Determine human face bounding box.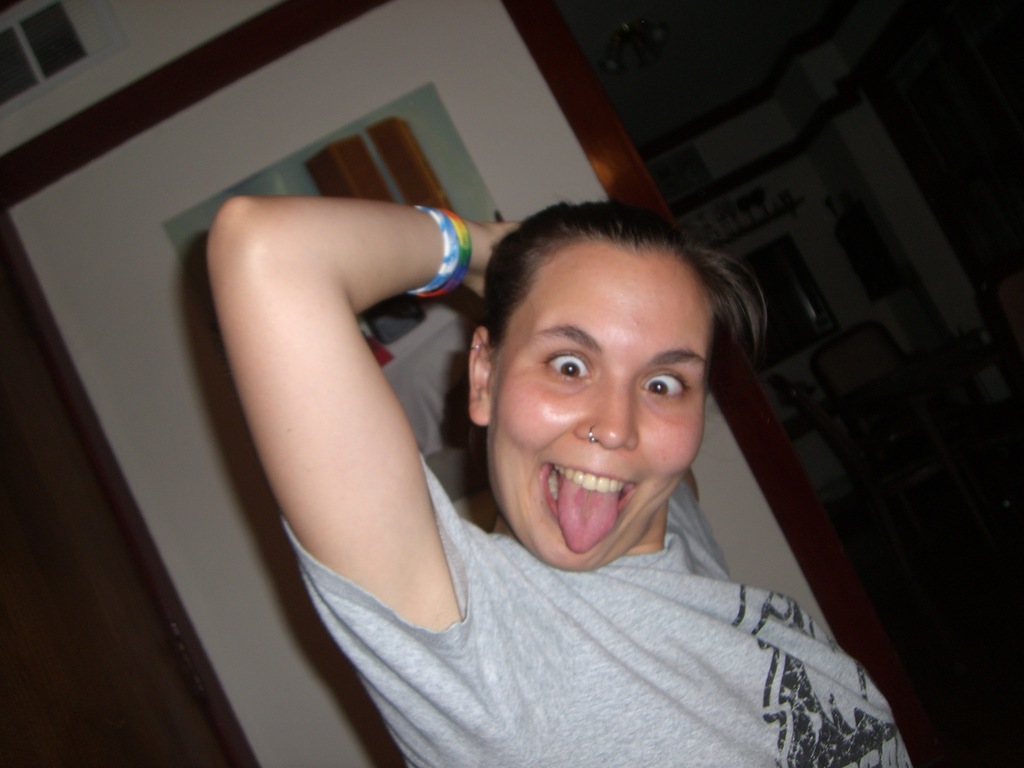
Determined: detection(491, 258, 713, 573).
